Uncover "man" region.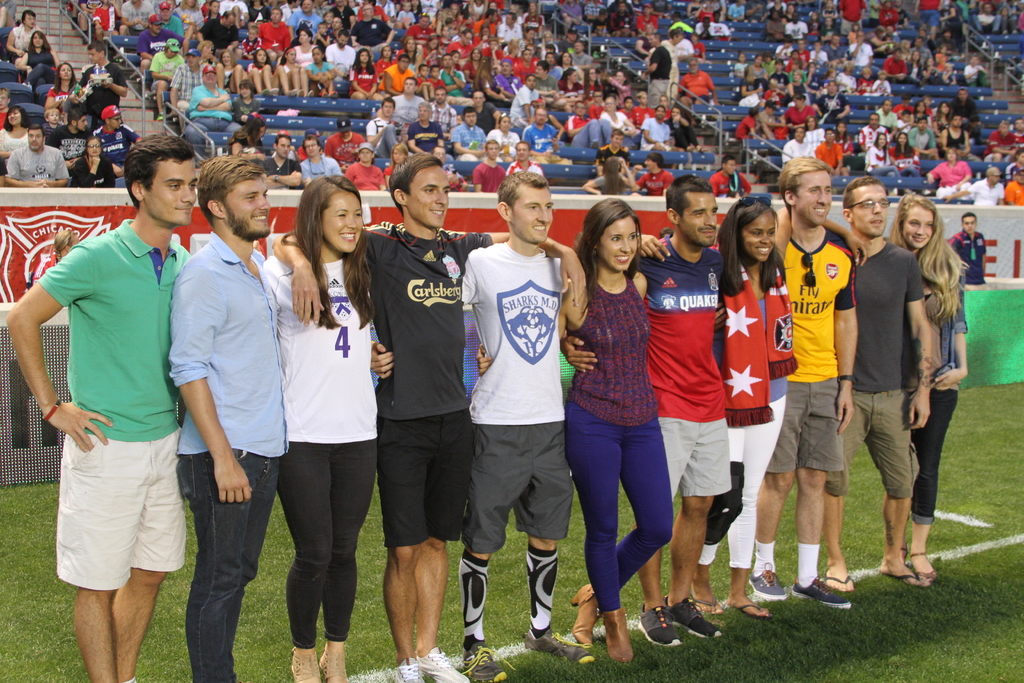
Uncovered: bbox(0, 83, 13, 123).
